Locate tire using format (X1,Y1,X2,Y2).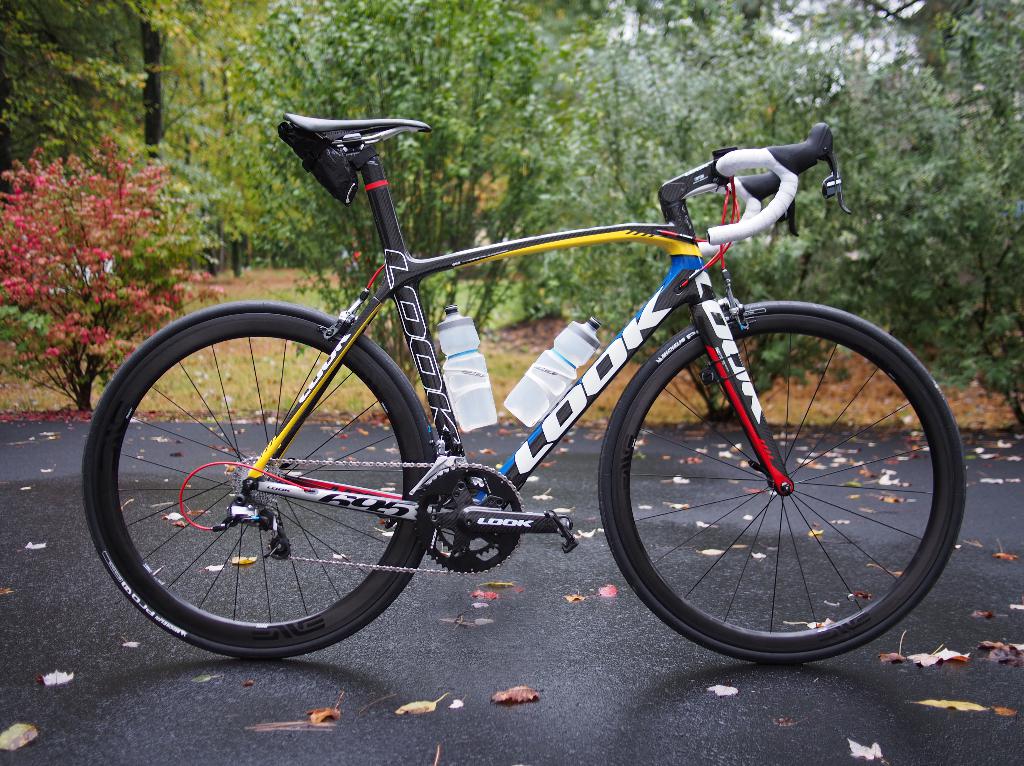
(58,269,431,664).
